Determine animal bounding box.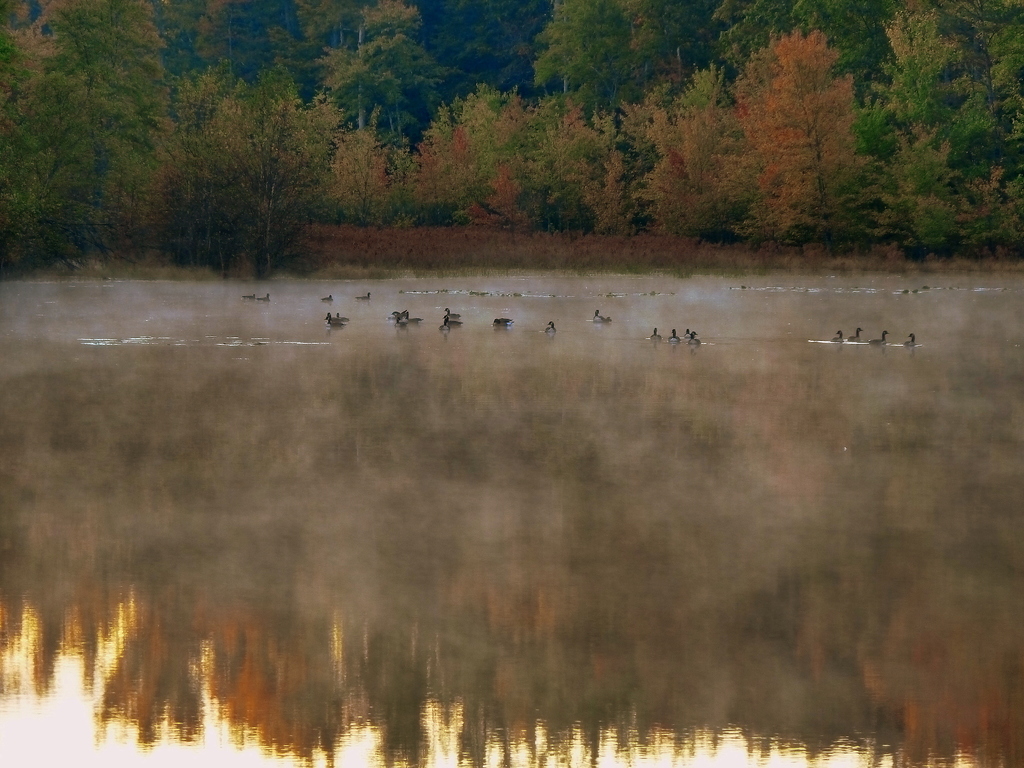
Determined: 546 321 558 331.
